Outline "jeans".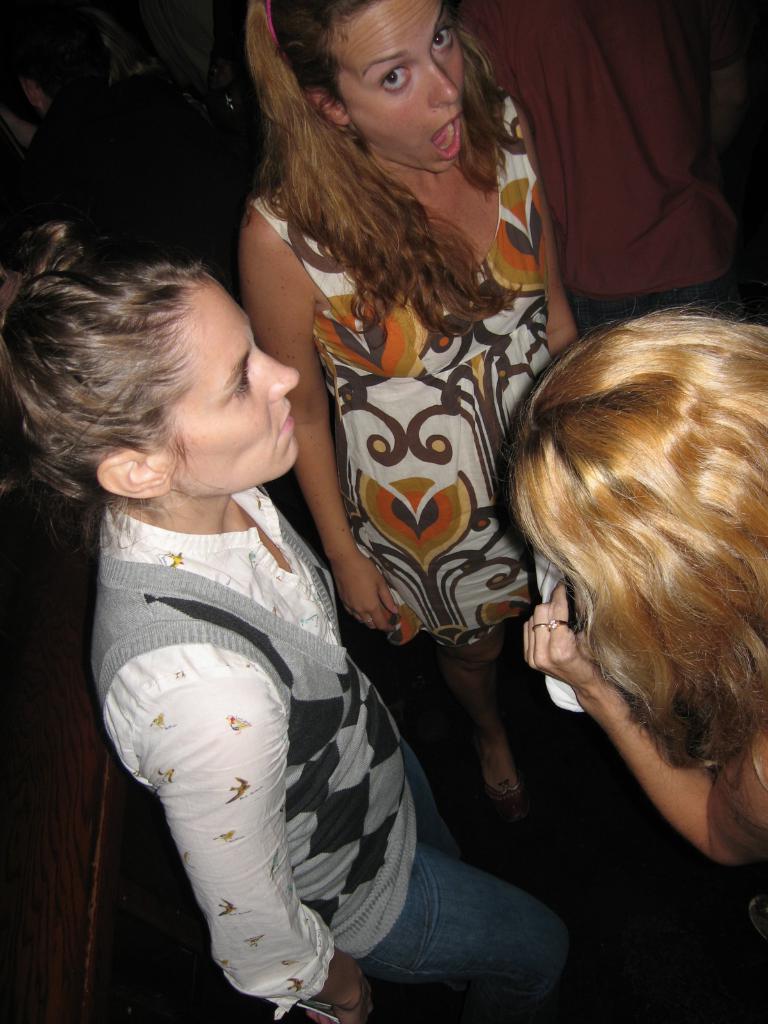
Outline: [left=364, top=743, right=568, bottom=1023].
